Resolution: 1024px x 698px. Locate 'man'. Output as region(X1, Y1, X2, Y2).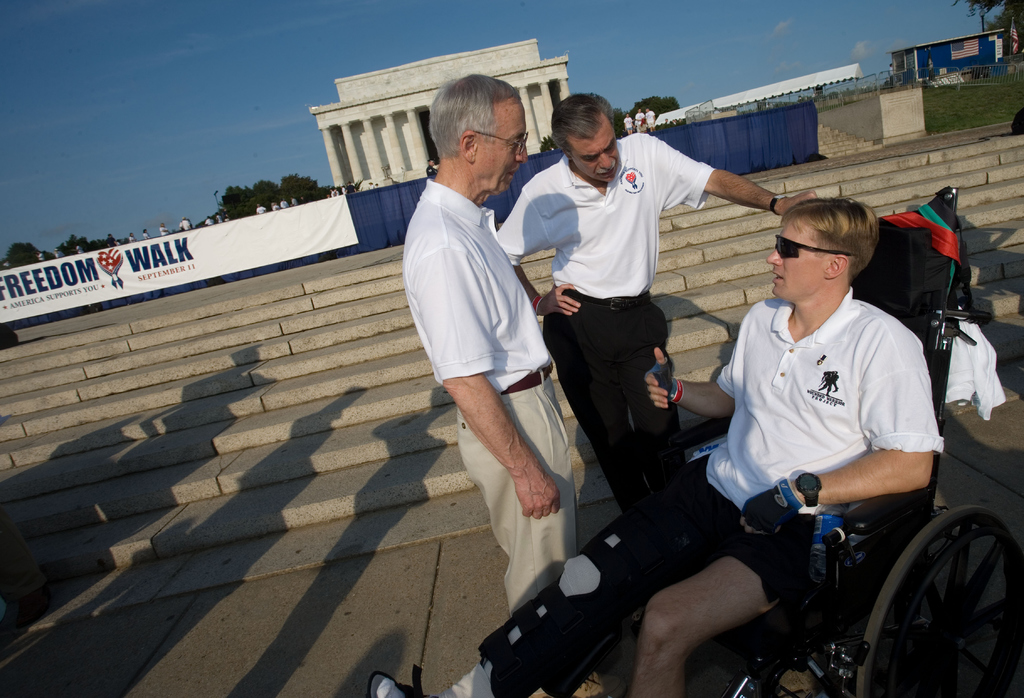
region(634, 108, 647, 133).
